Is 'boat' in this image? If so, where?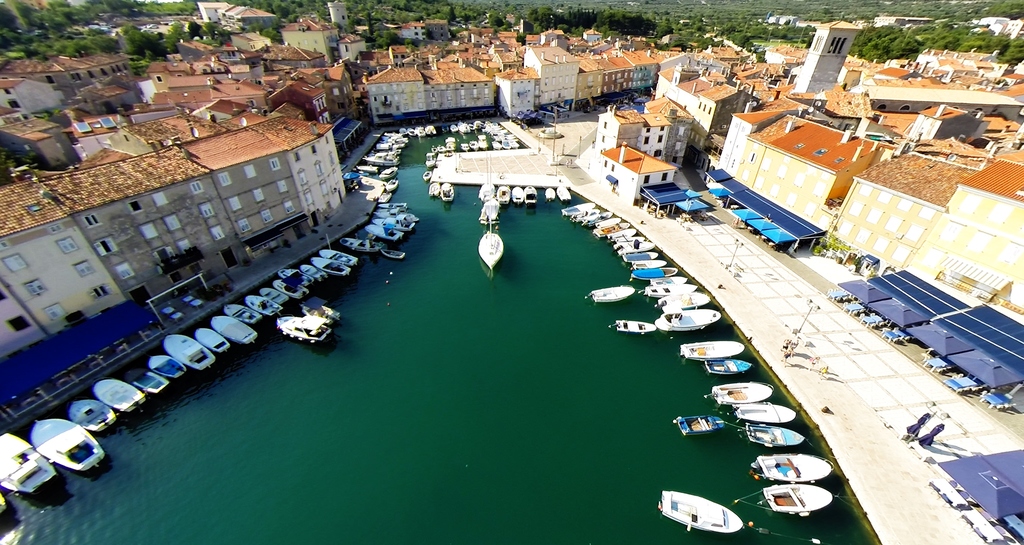
Yes, at crop(594, 285, 639, 303).
